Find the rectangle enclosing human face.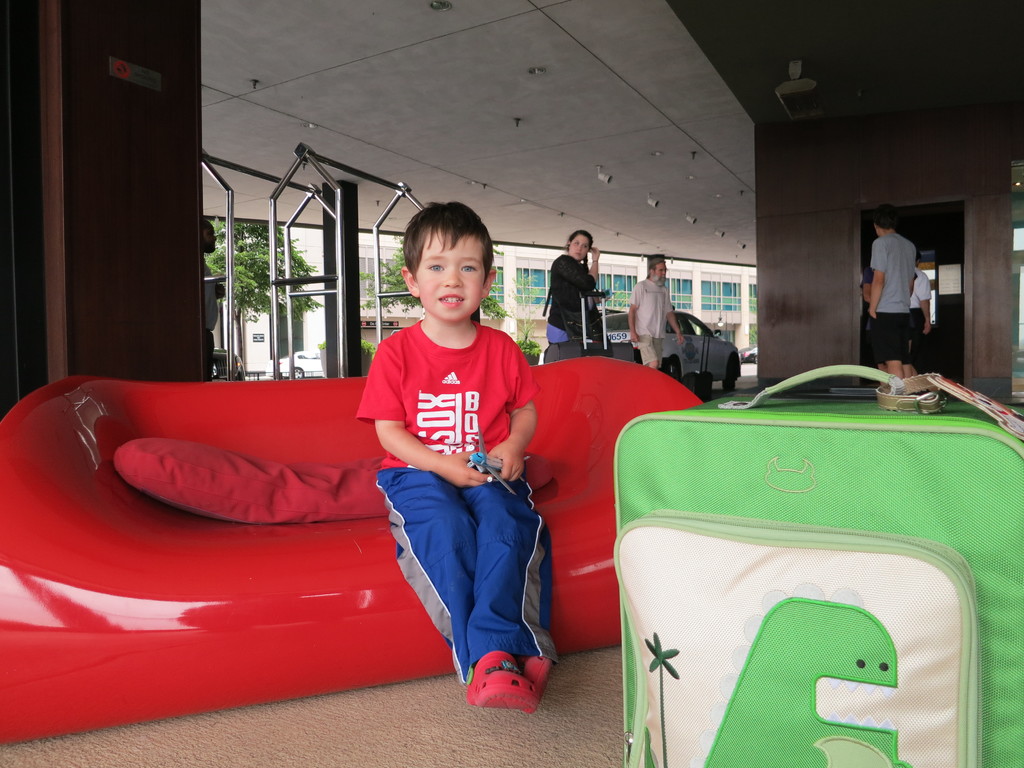
l=416, t=228, r=484, b=319.
